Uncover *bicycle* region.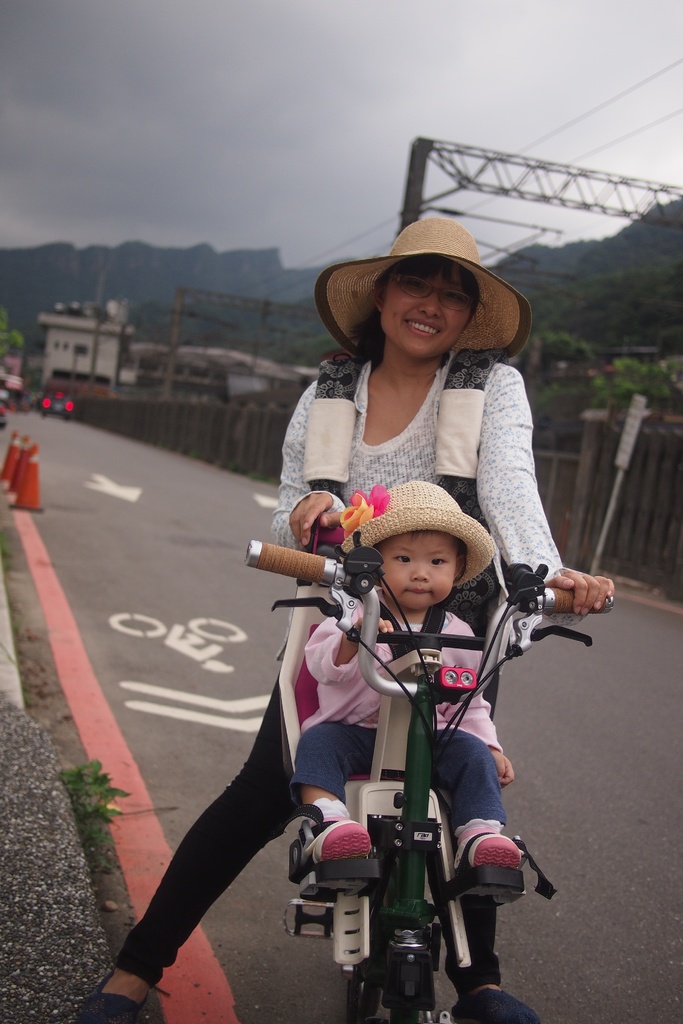
Uncovered: left=240, top=529, right=614, bottom=1020.
